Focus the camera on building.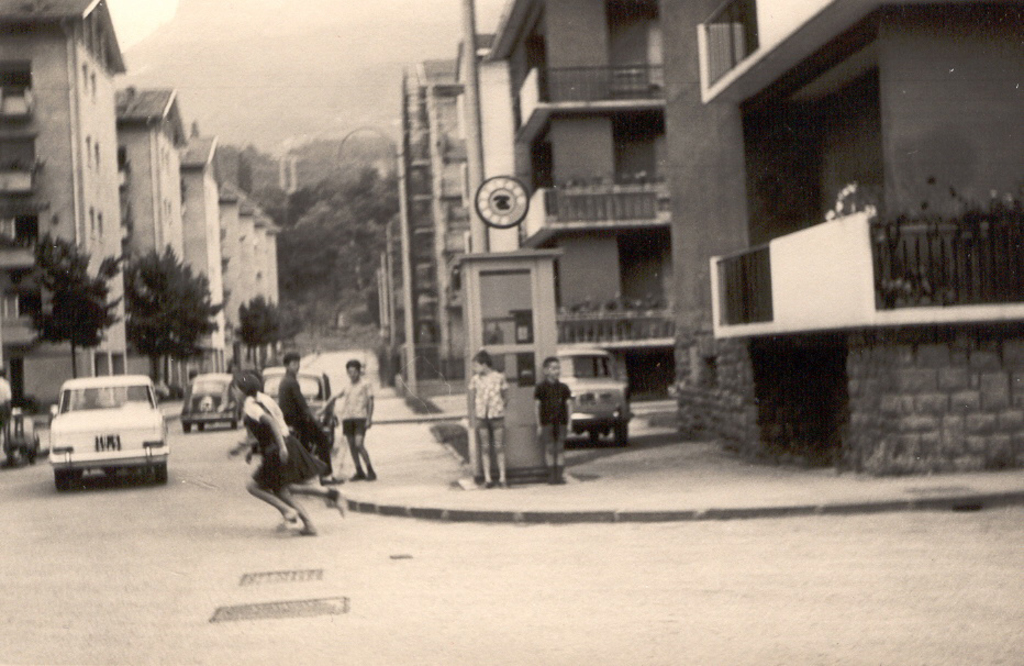
Focus region: <bbox>377, 55, 455, 375</bbox>.
